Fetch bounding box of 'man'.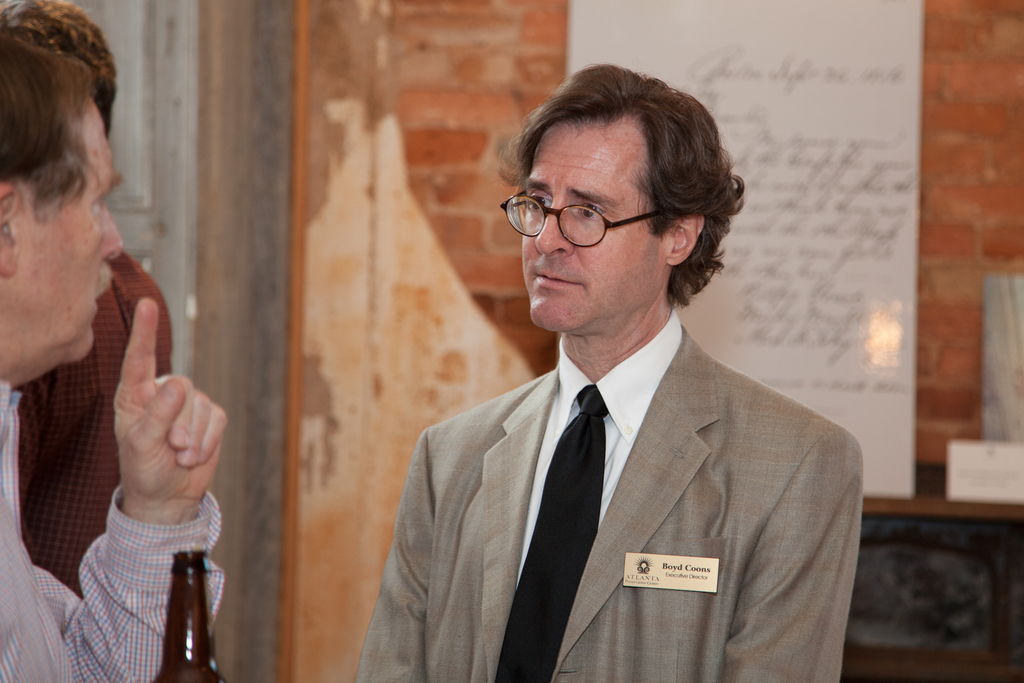
Bbox: crop(346, 60, 862, 682).
